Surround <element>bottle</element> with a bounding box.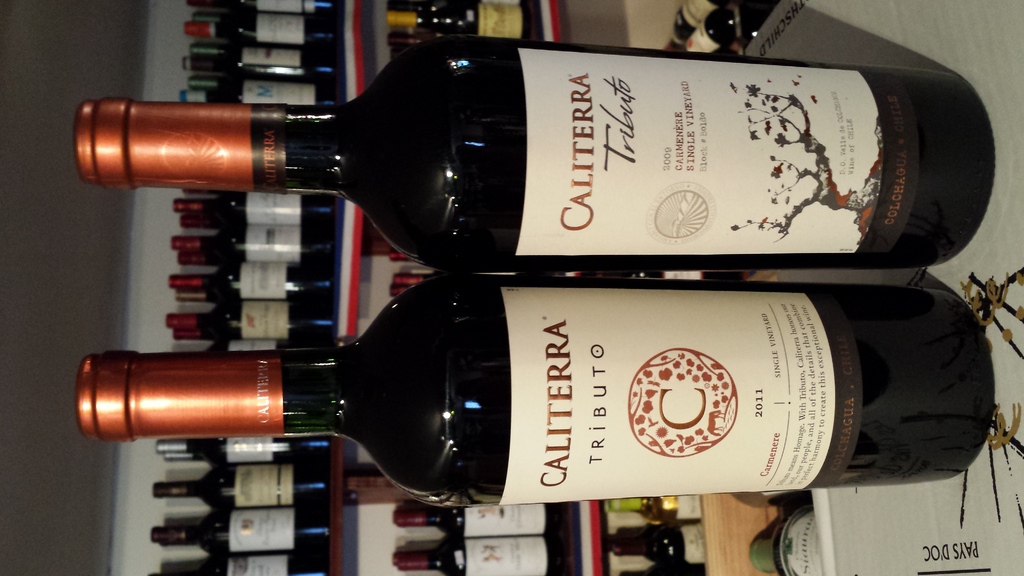
select_region(174, 193, 335, 229).
